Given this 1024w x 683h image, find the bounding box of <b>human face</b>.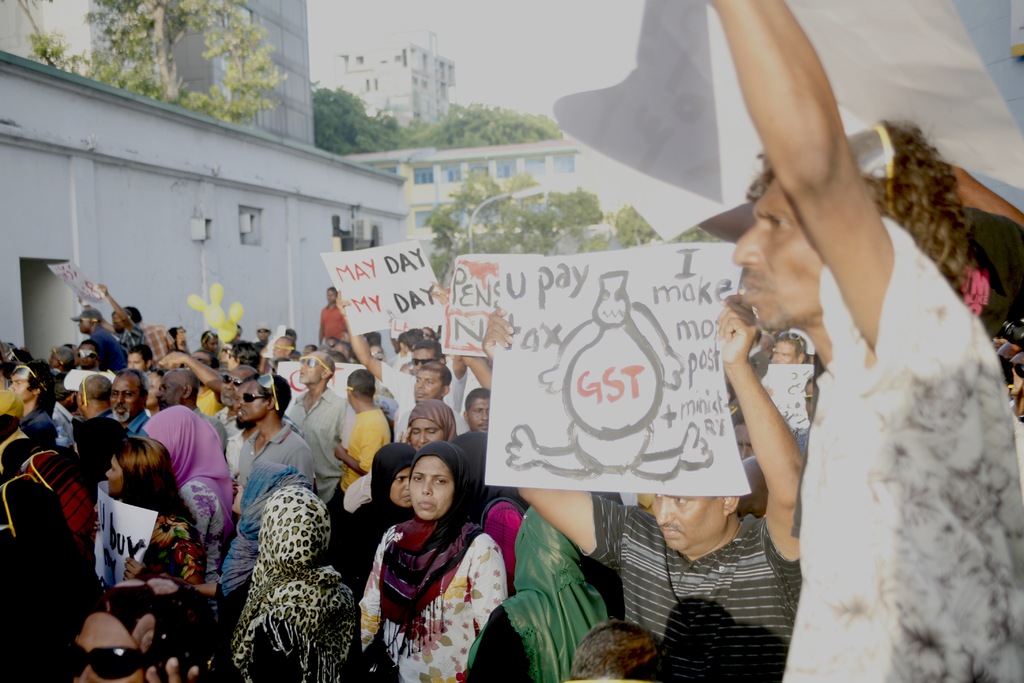
101/448/125/500.
